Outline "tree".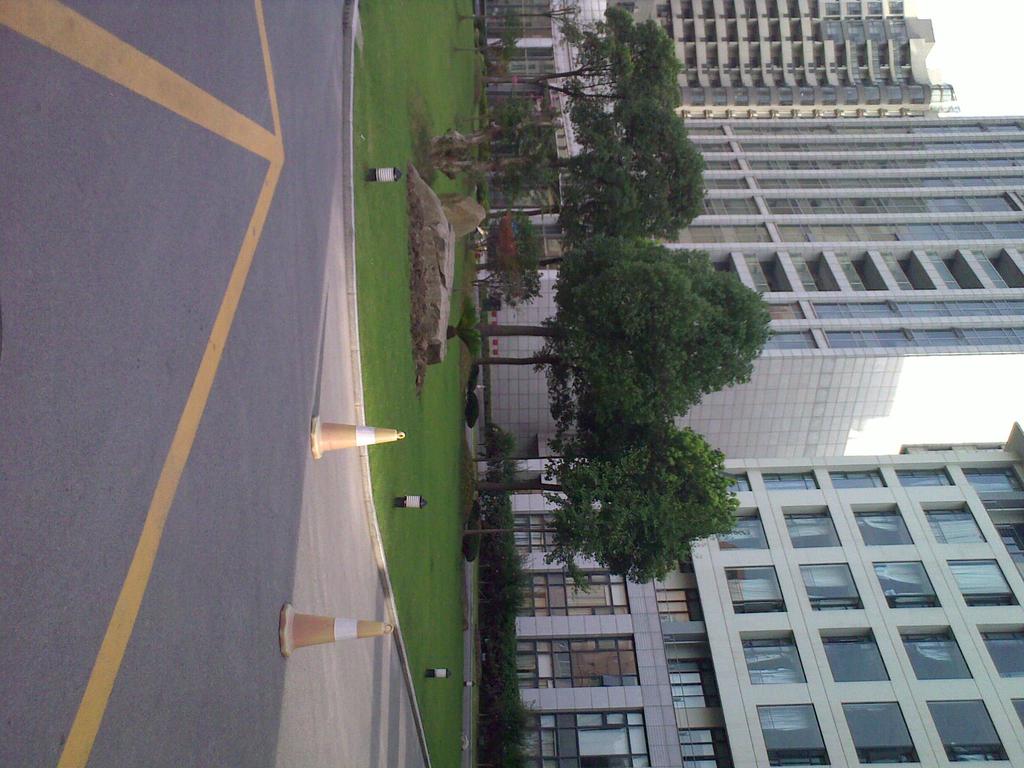
Outline: rect(451, 0, 596, 35).
